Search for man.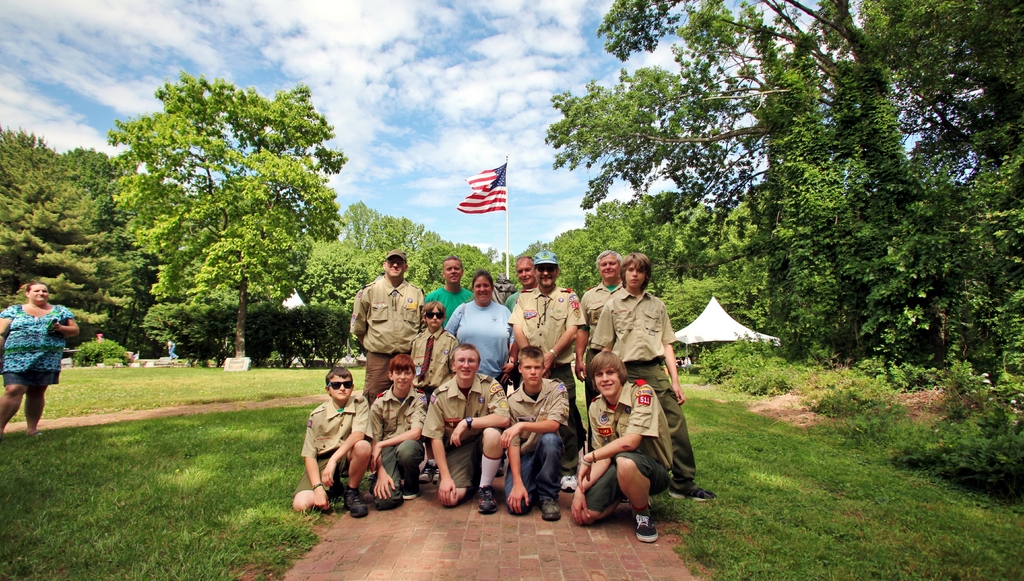
Found at [left=510, top=243, right=588, bottom=451].
